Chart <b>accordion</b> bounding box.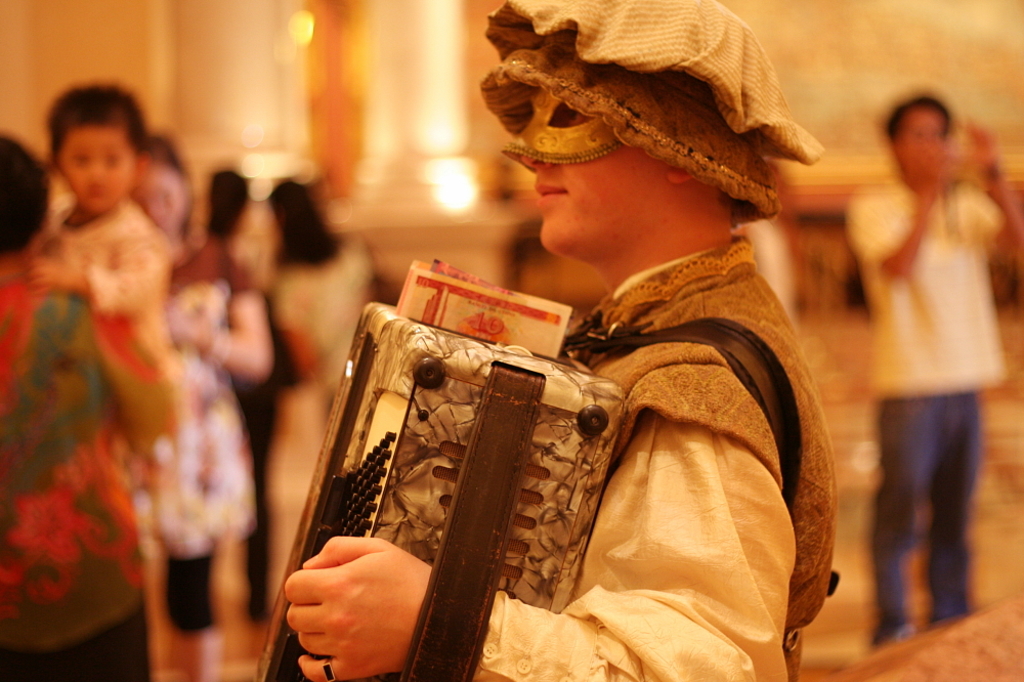
Charted: crop(259, 254, 616, 681).
